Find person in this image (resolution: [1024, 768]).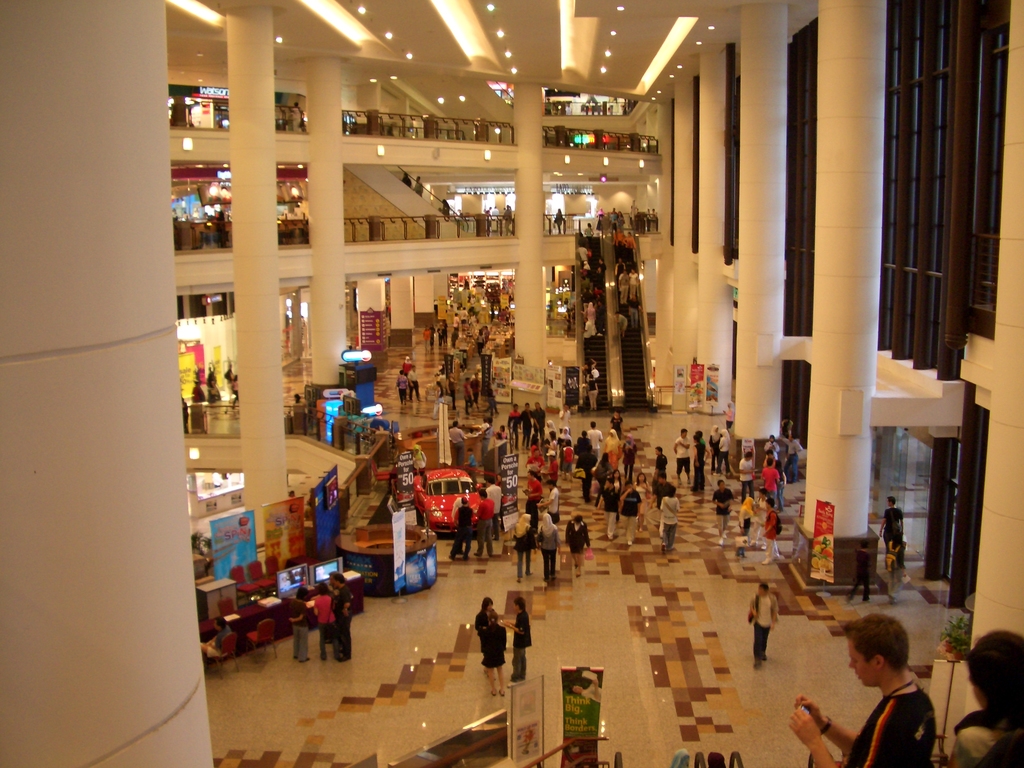
468:292:476:308.
